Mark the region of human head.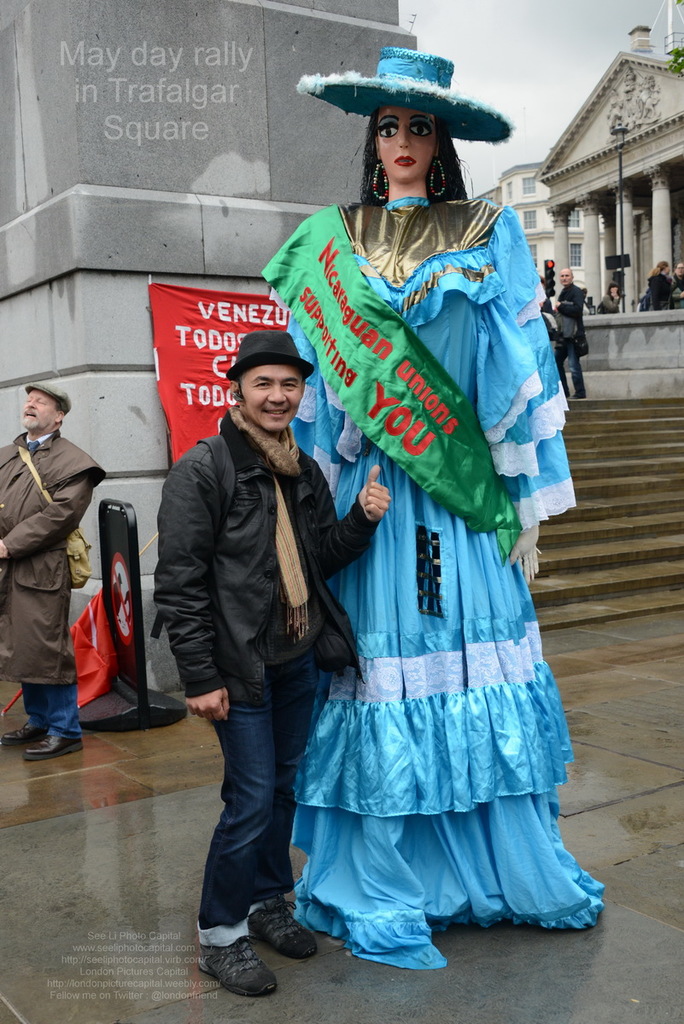
Region: (left=226, top=333, right=313, bottom=421).
